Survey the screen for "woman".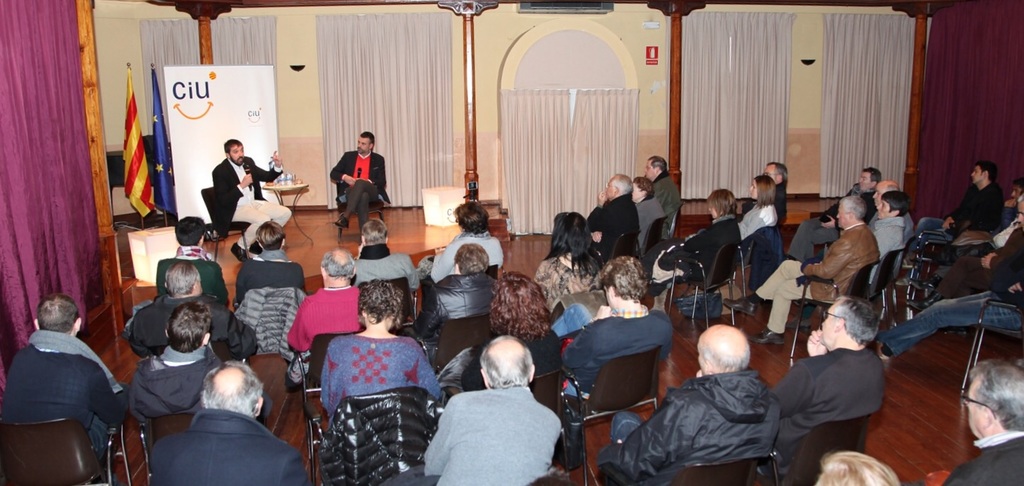
Survey found: pyautogui.locateOnScreen(322, 276, 438, 418).
